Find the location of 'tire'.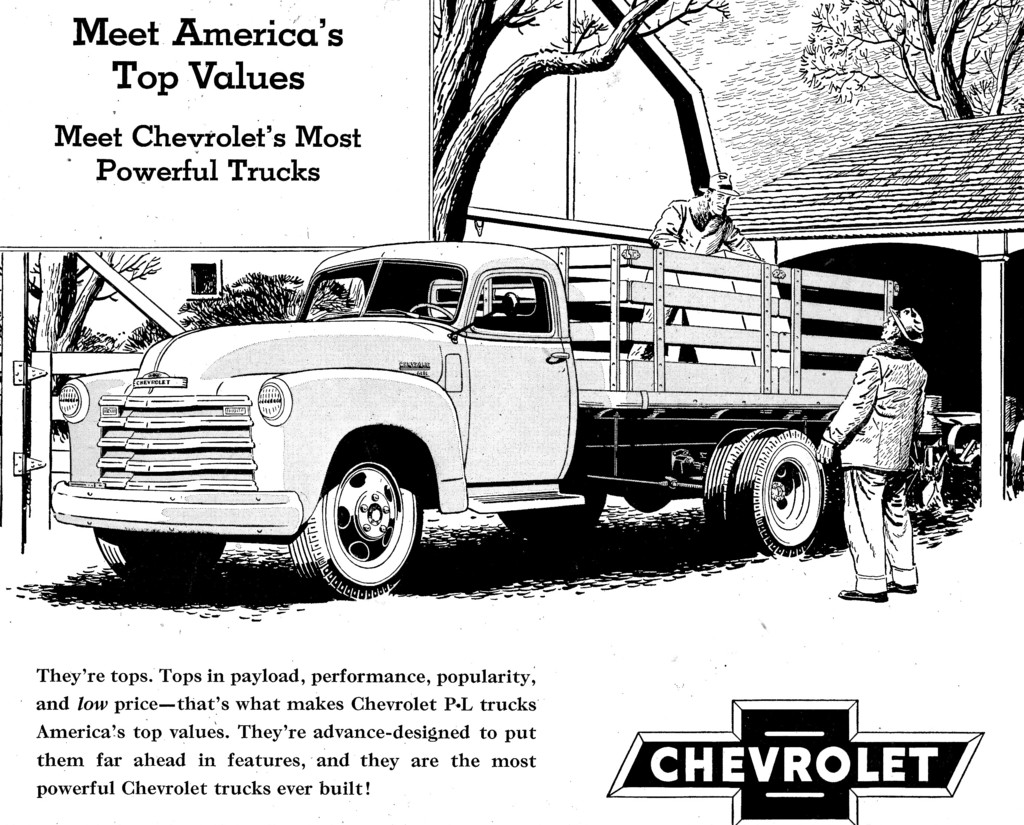
Location: box=[500, 494, 606, 543].
